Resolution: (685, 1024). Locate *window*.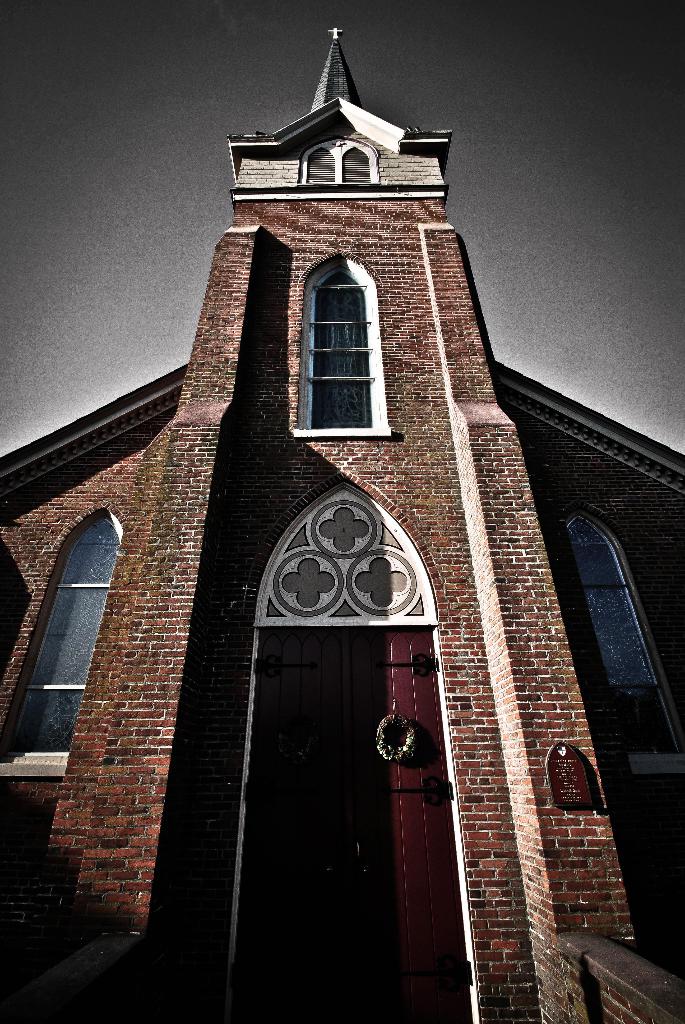
x1=568 y1=512 x2=636 y2=771.
